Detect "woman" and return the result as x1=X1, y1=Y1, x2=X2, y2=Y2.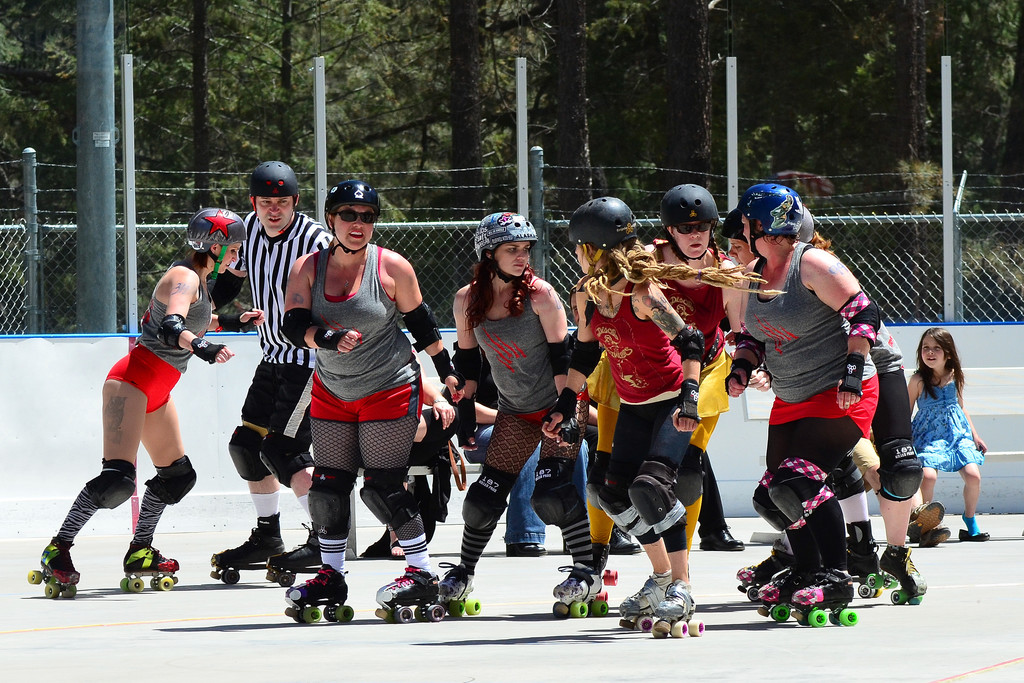
x1=283, y1=178, x2=465, y2=607.
